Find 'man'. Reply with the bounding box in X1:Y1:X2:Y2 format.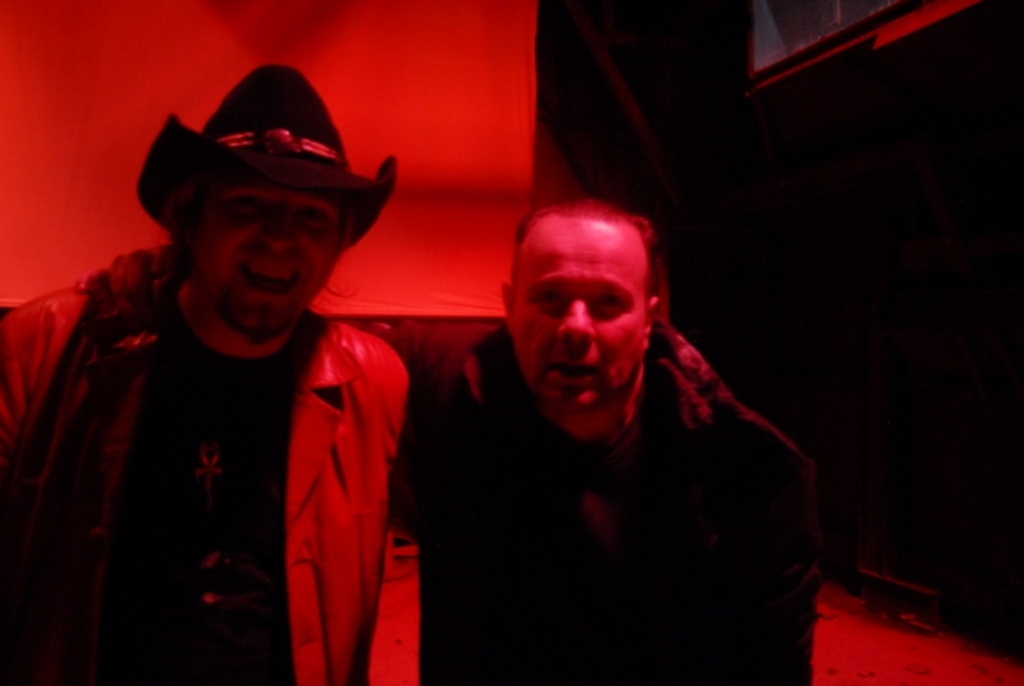
13:61:449:685.
